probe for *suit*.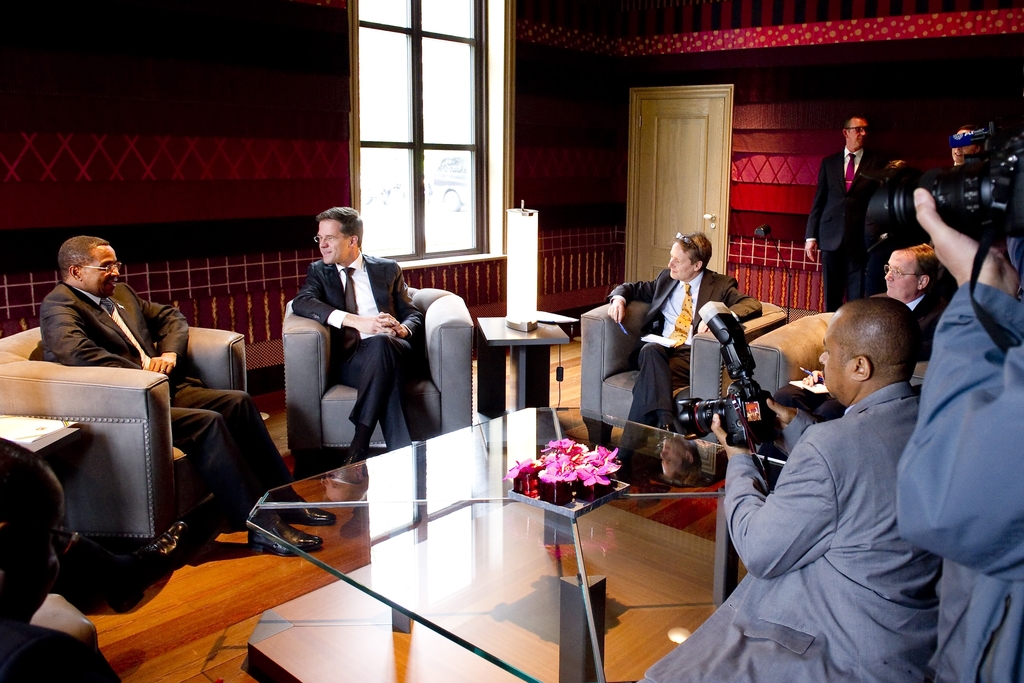
Probe result: (x1=36, y1=283, x2=289, y2=506).
